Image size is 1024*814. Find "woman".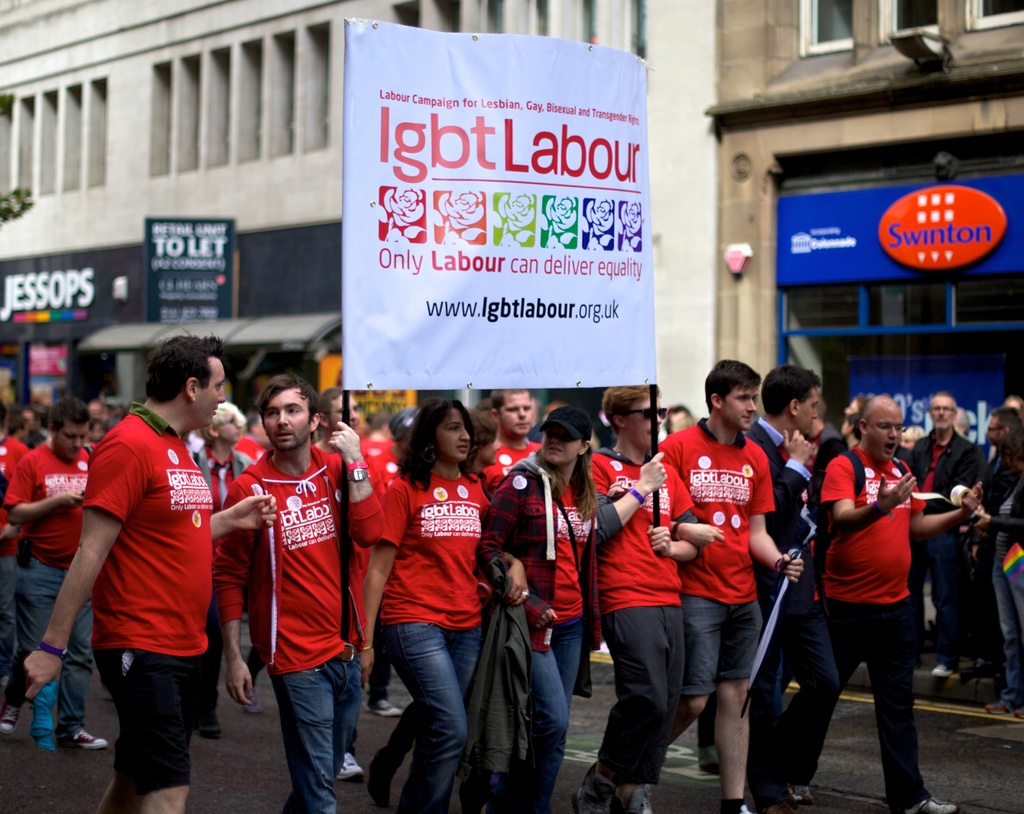
{"x1": 901, "y1": 424, "x2": 923, "y2": 450}.
